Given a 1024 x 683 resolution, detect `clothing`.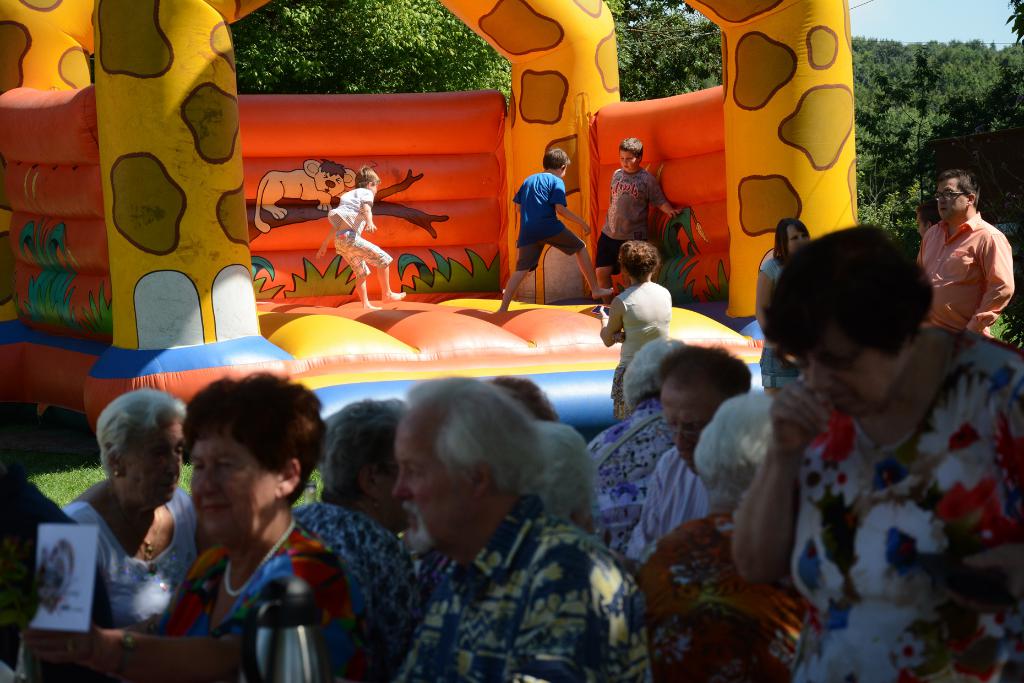
376, 504, 650, 682.
